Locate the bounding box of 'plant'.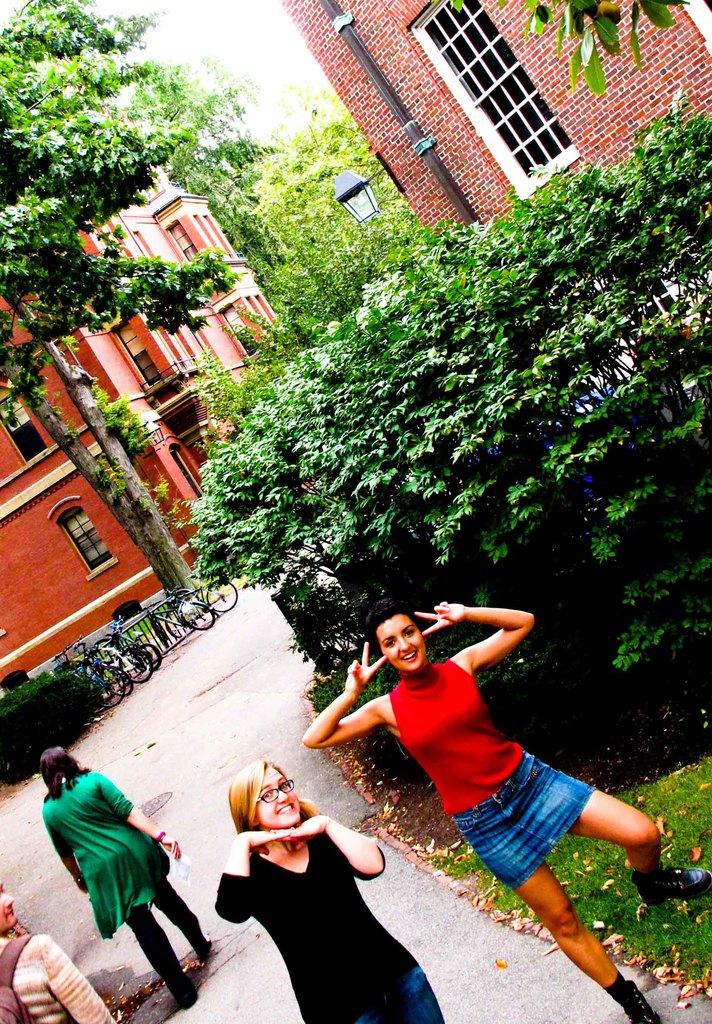
Bounding box: 88, 466, 115, 501.
